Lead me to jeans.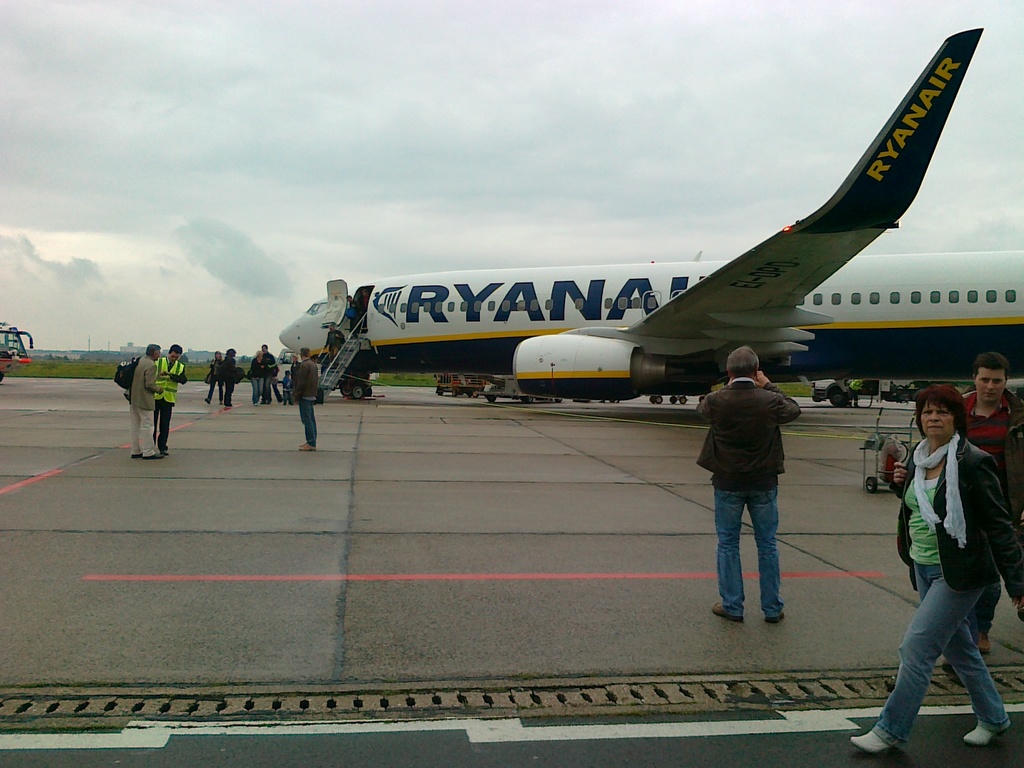
Lead to x1=302 y1=401 x2=315 y2=445.
